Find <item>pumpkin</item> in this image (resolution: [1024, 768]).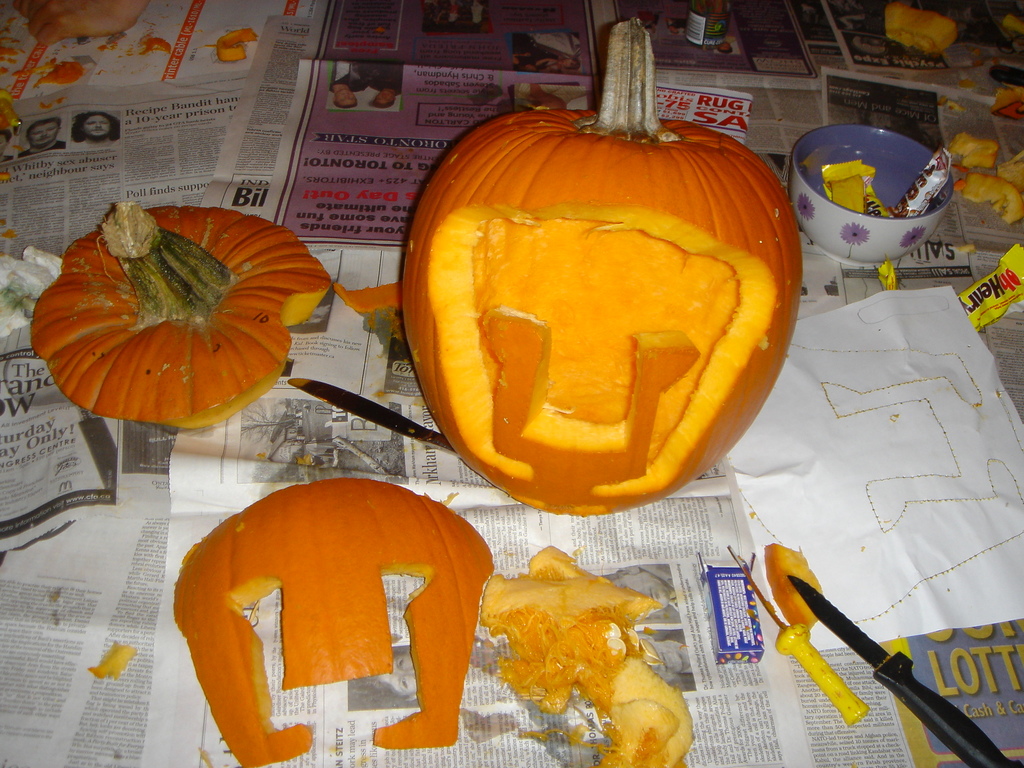
(x1=396, y1=12, x2=797, y2=516).
